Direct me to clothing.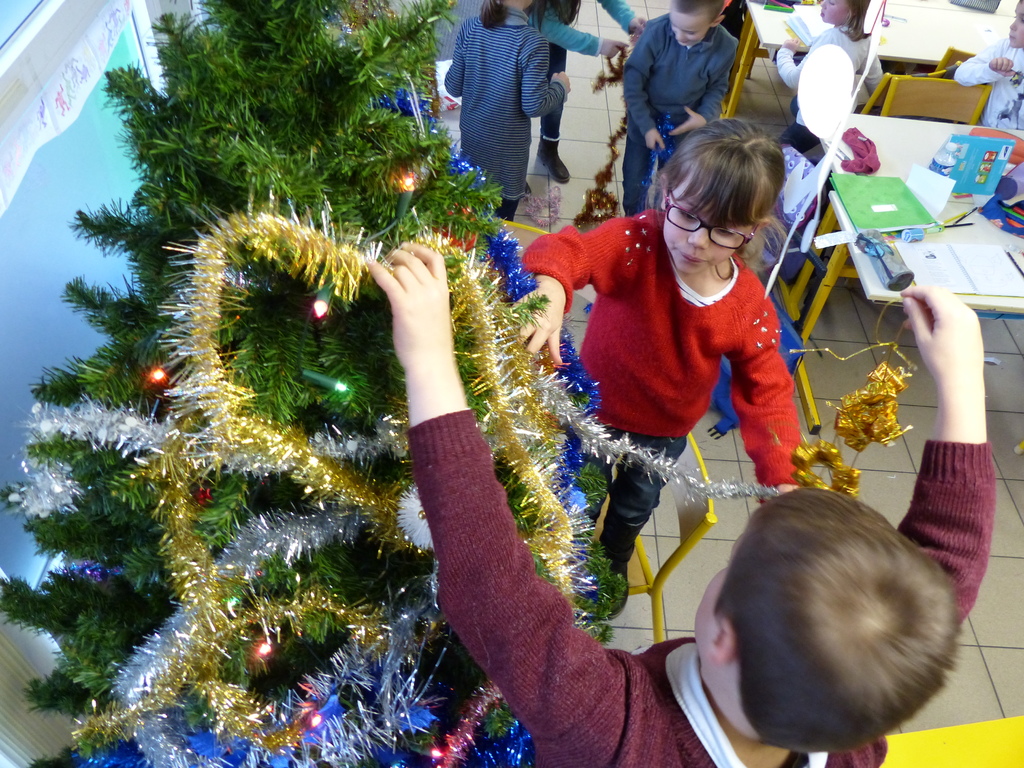
Direction: region(620, 13, 748, 214).
